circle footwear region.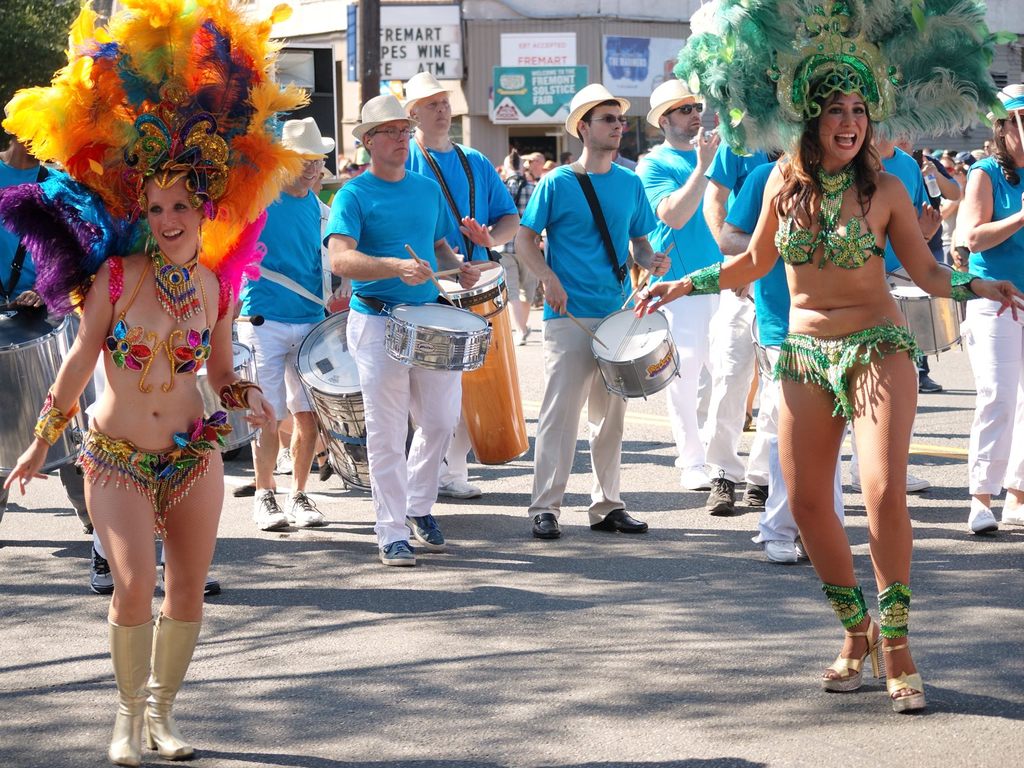
Region: [765,538,801,563].
